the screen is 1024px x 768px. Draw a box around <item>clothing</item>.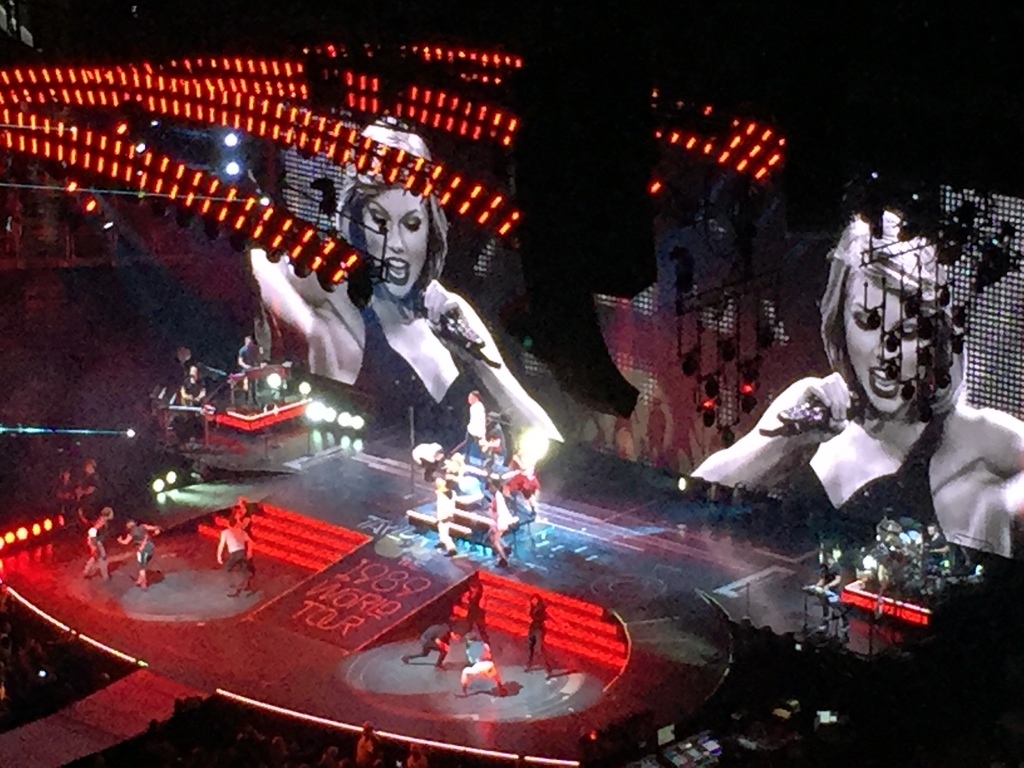
353/737/376/765.
